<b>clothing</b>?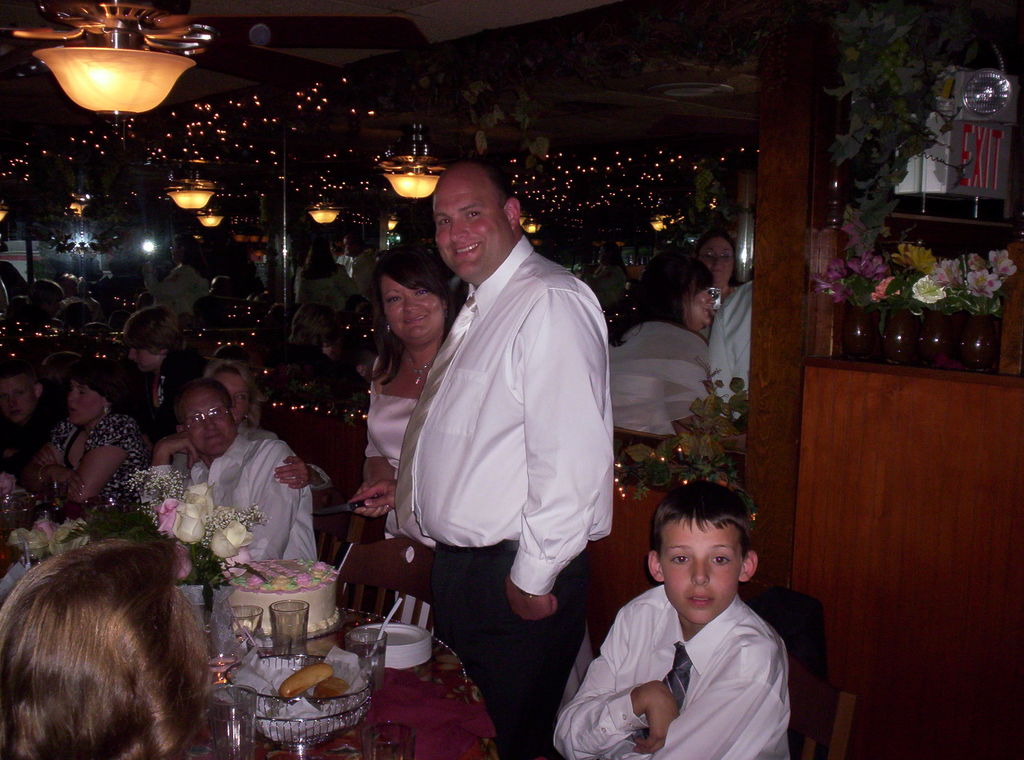
locate(140, 350, 203, 416)
